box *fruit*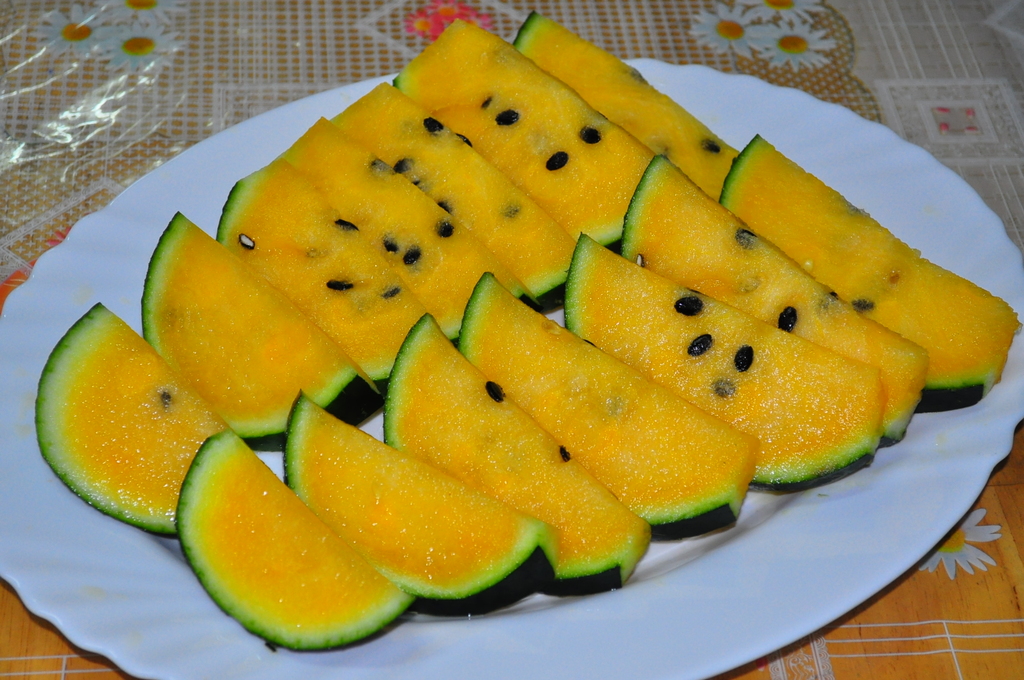
615:147:934:459
